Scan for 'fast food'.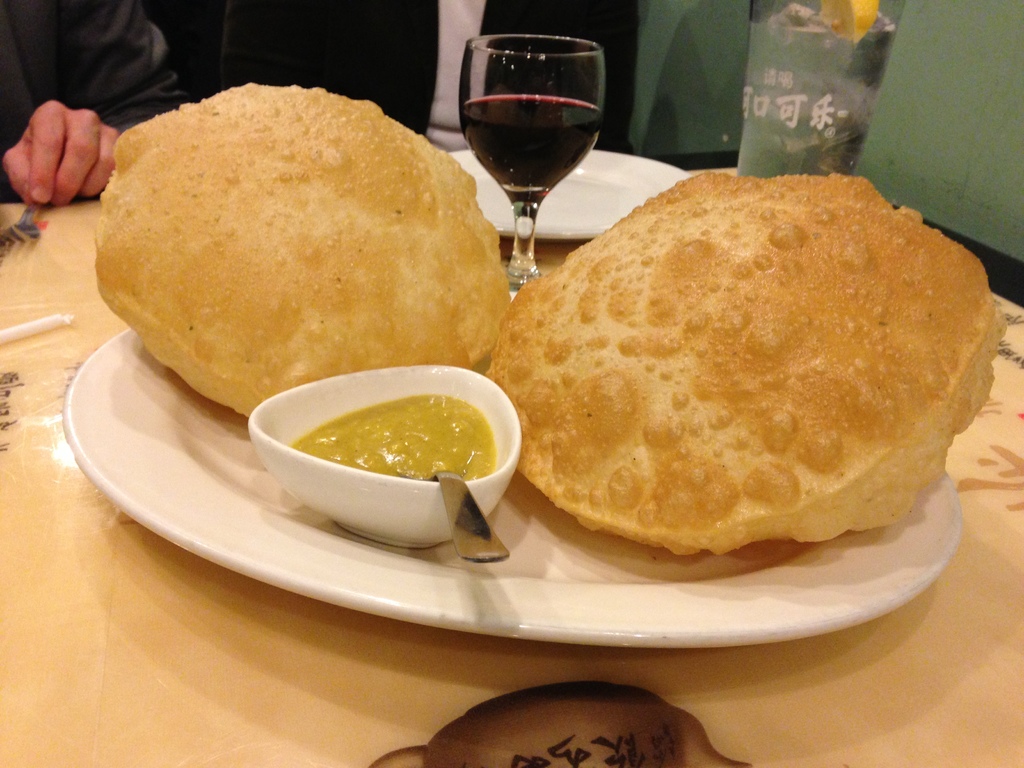
Scan result: box=[98, 76, 524, 397].
